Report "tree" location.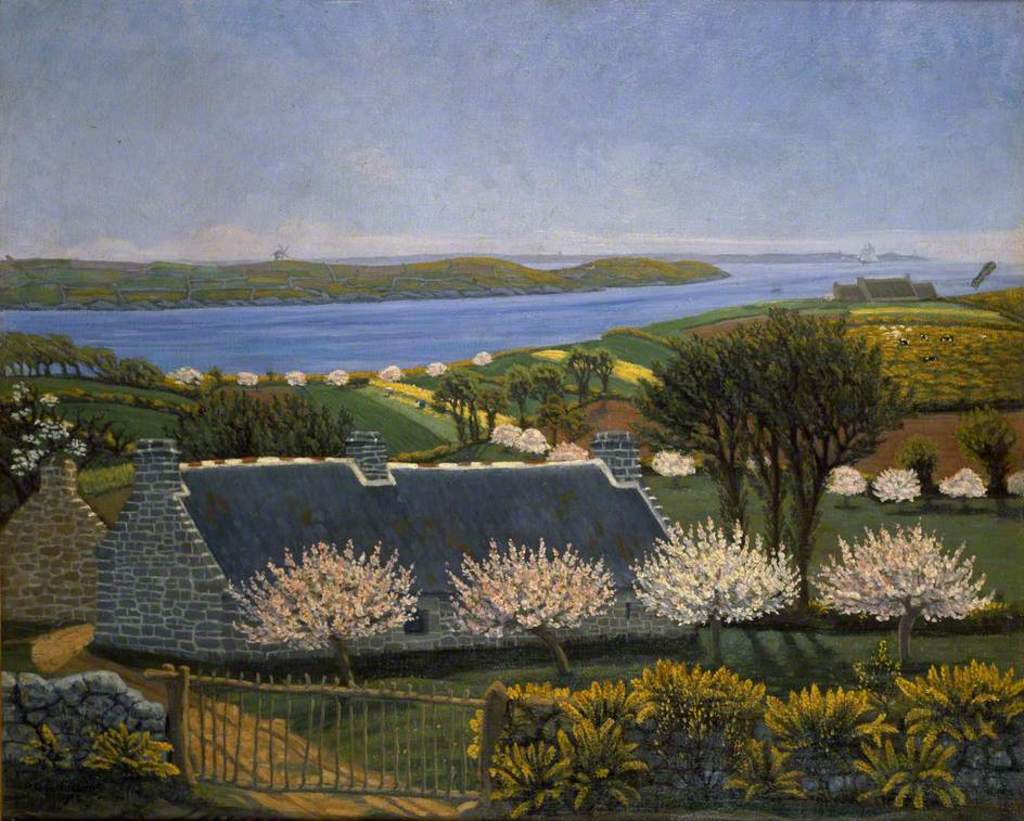
Report: [428,370,485,439].
